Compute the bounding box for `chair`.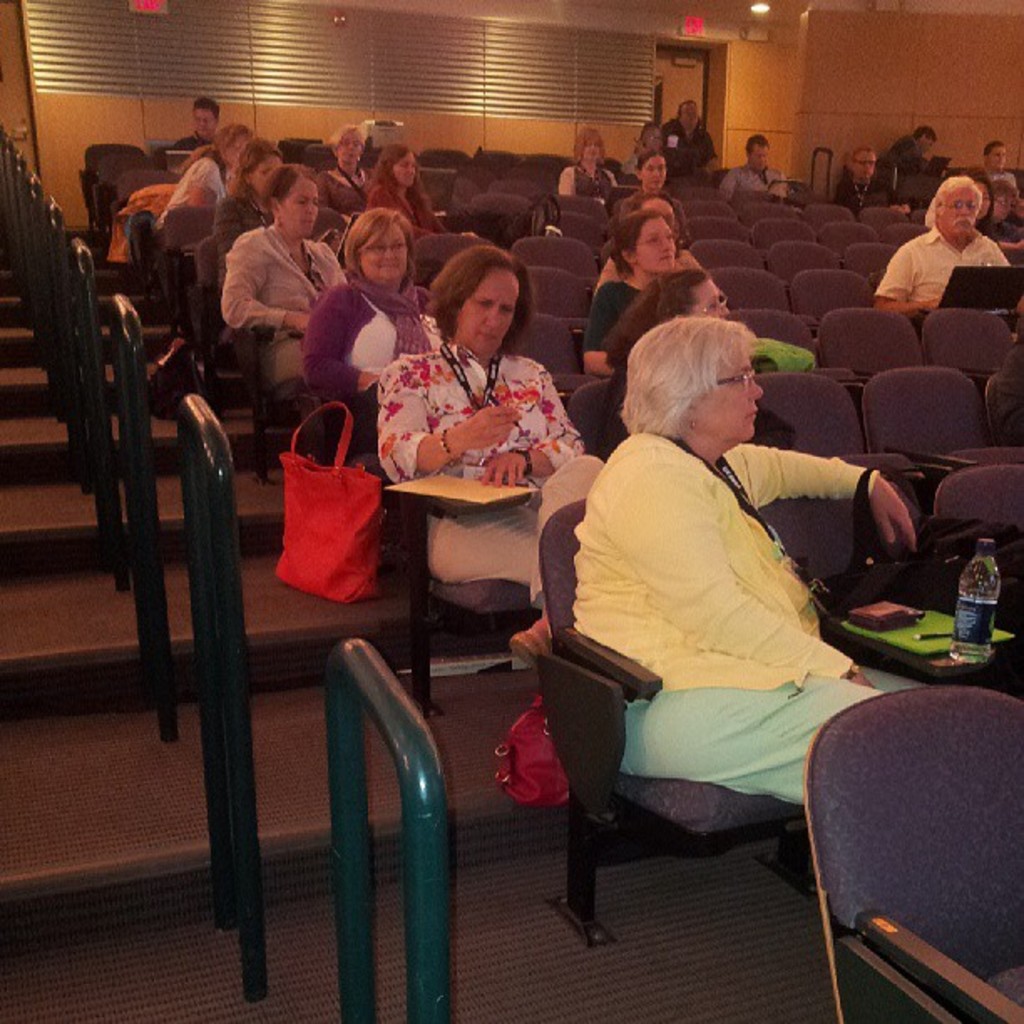
(550,186,612,226).
